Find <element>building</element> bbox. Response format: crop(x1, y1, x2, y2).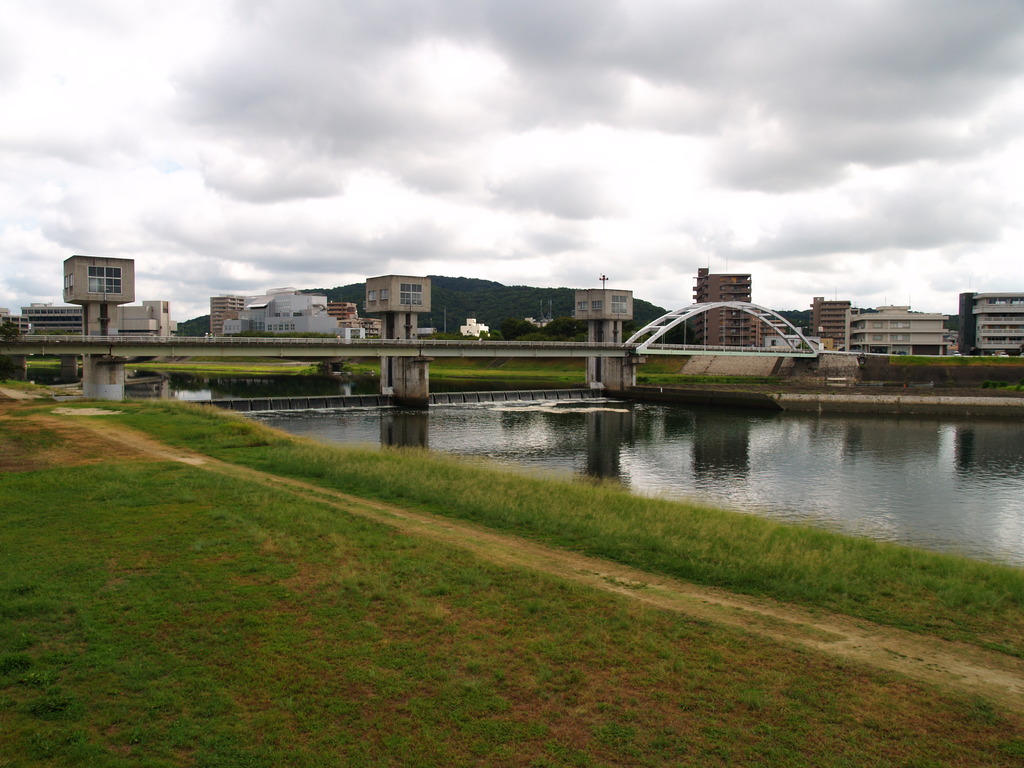
crop(809, 292, 950, 354).
